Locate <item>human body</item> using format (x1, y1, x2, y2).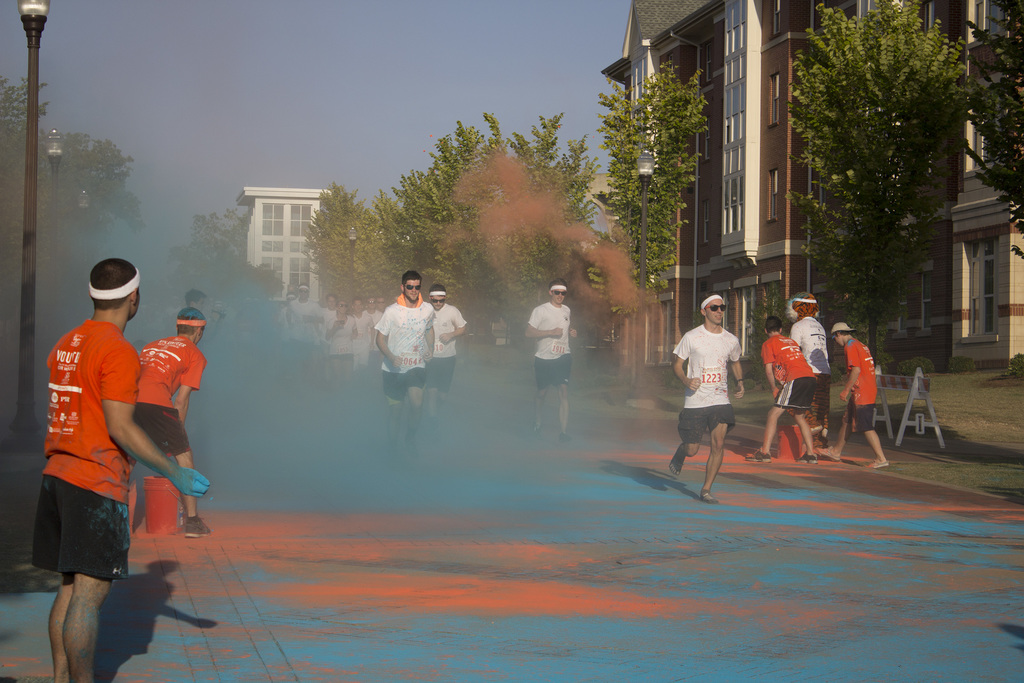
(378, 272, 441, 462).
